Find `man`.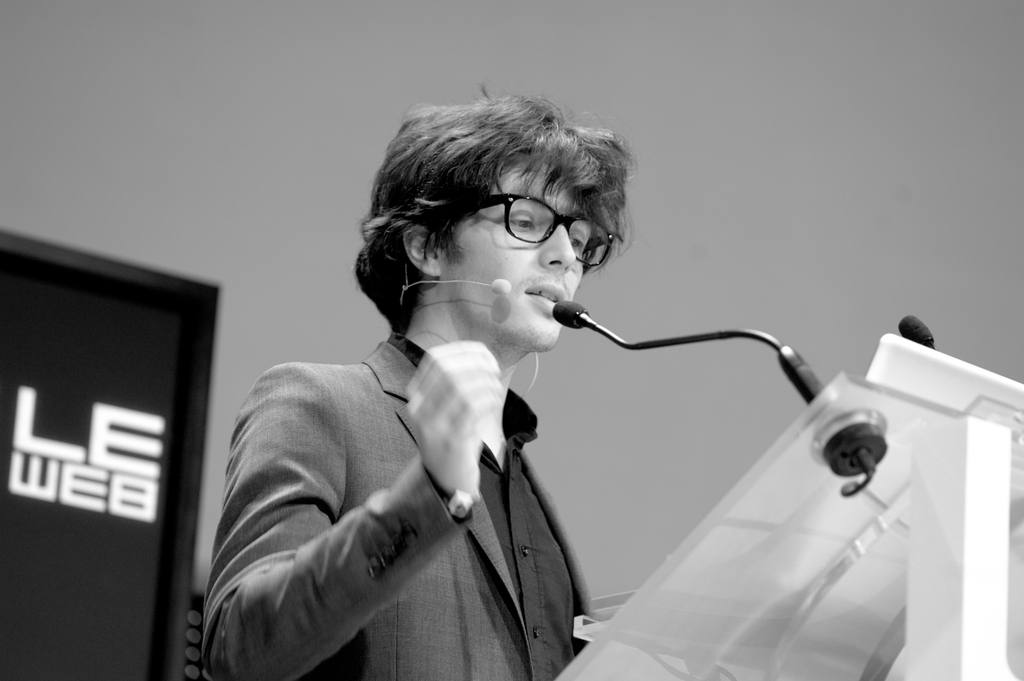
rect(202, 102, 803, 652).
